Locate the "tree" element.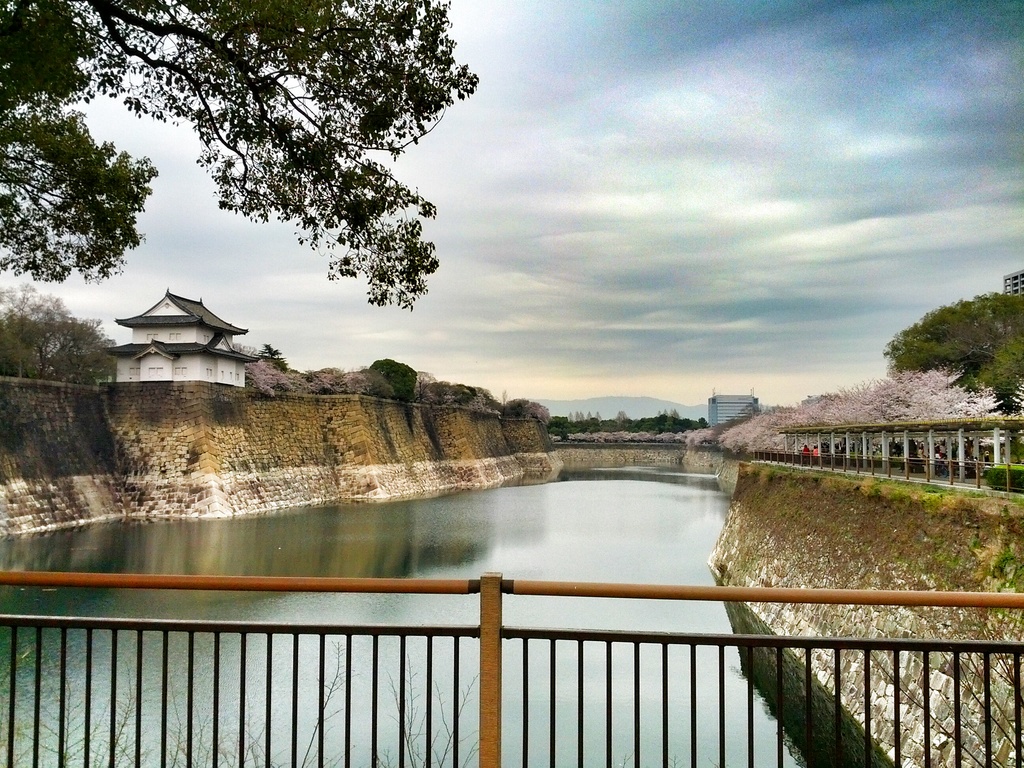
Element bbox: [left=42, top=305, right=110, bottom=379].
